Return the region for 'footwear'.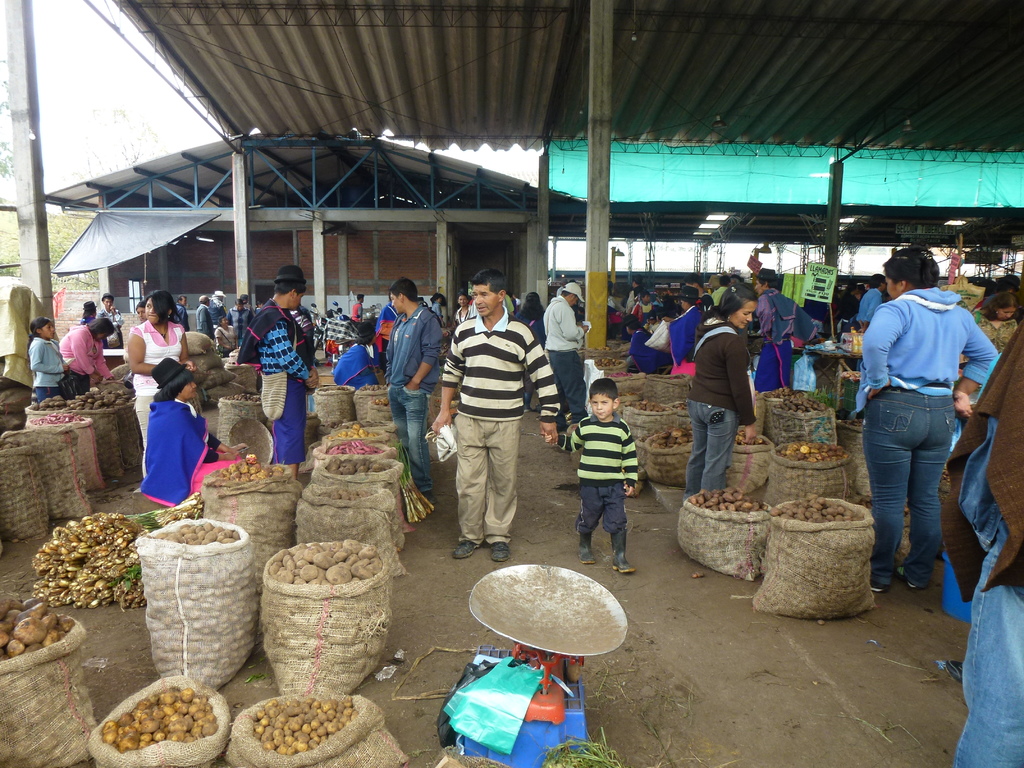
<box>904,562,925,586</box>.
